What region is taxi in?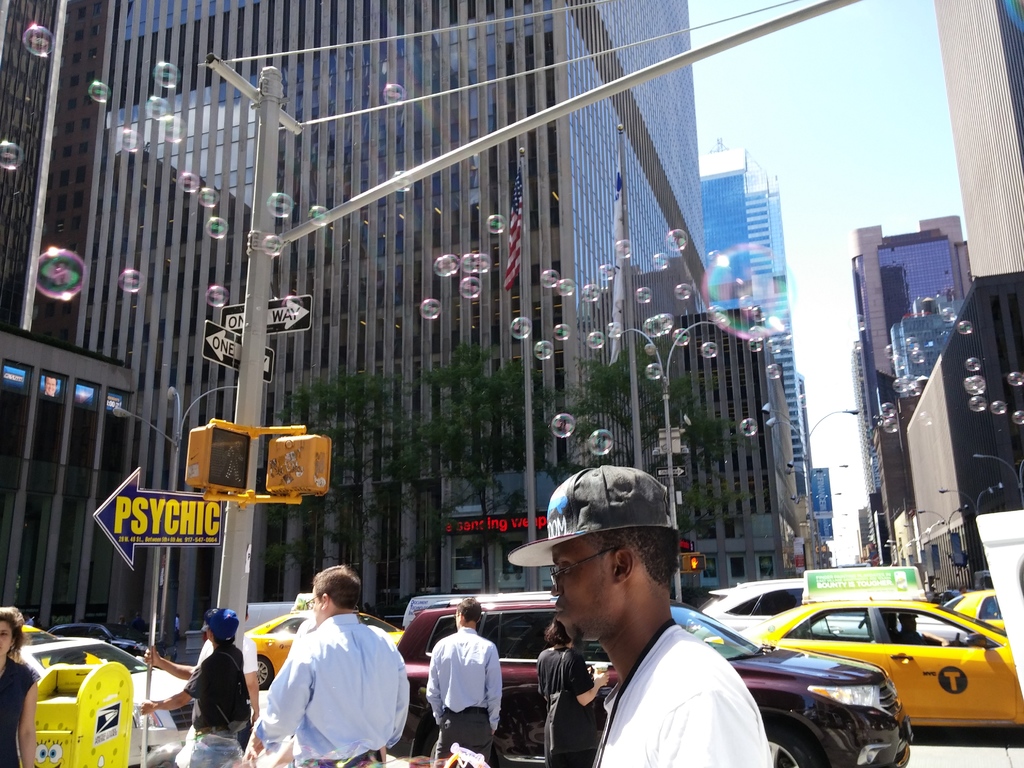
left=707, top=577, right=1023, bottom=737.
